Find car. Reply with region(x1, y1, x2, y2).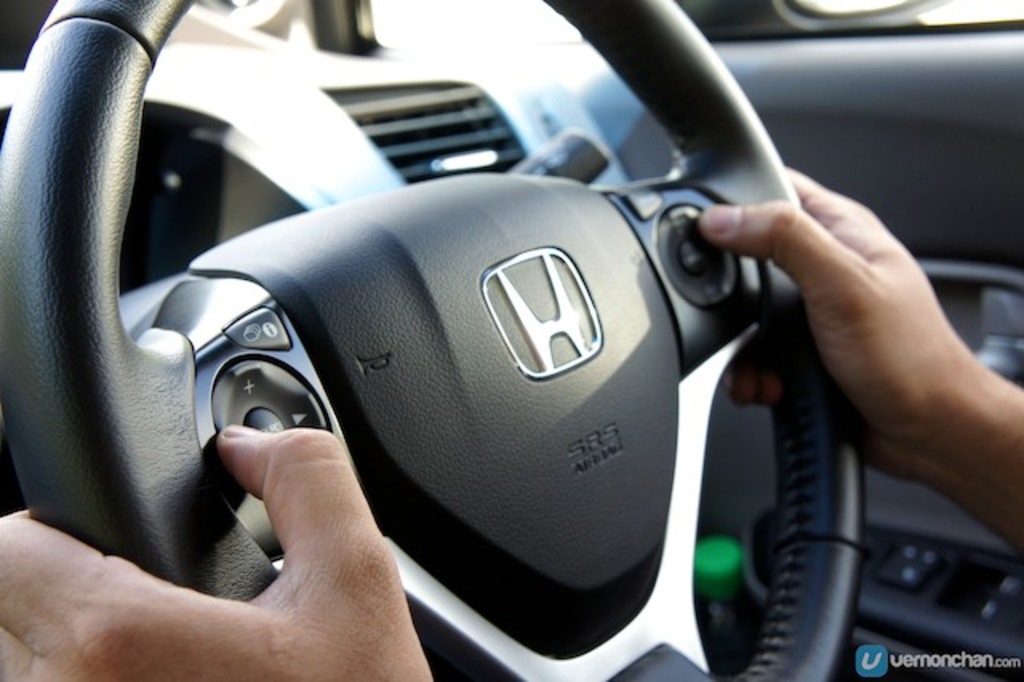
region(0, 0, 1022, 680).
